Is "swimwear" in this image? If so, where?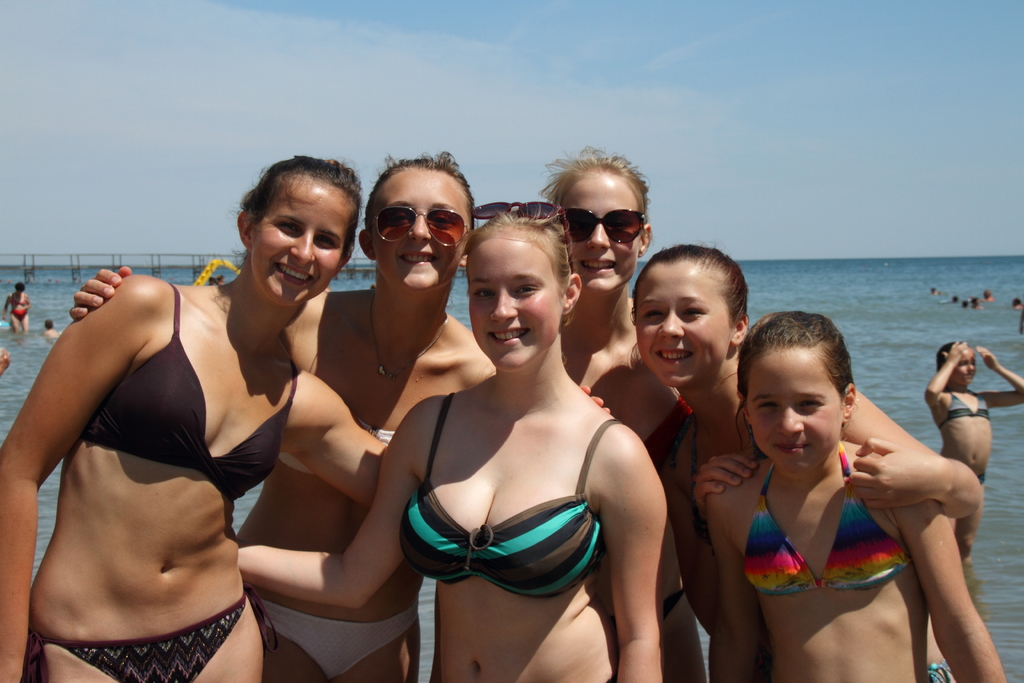
Yes, at detection(240, 590, 417, 682).
